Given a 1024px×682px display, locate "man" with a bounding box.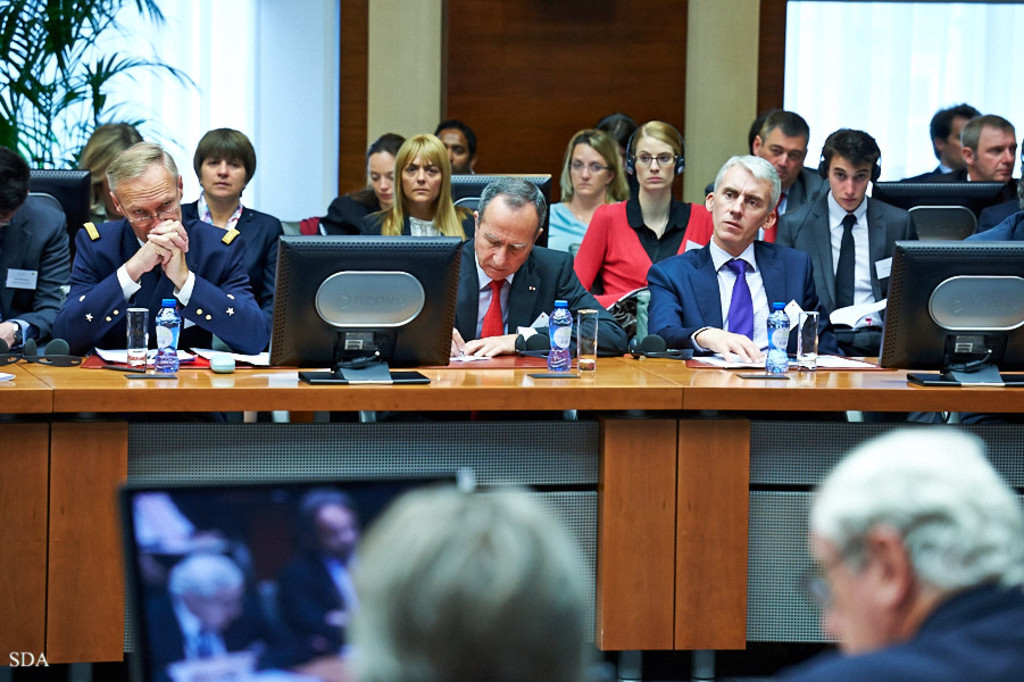
Located: (left=796, top=124, right=913, bottom=342).
